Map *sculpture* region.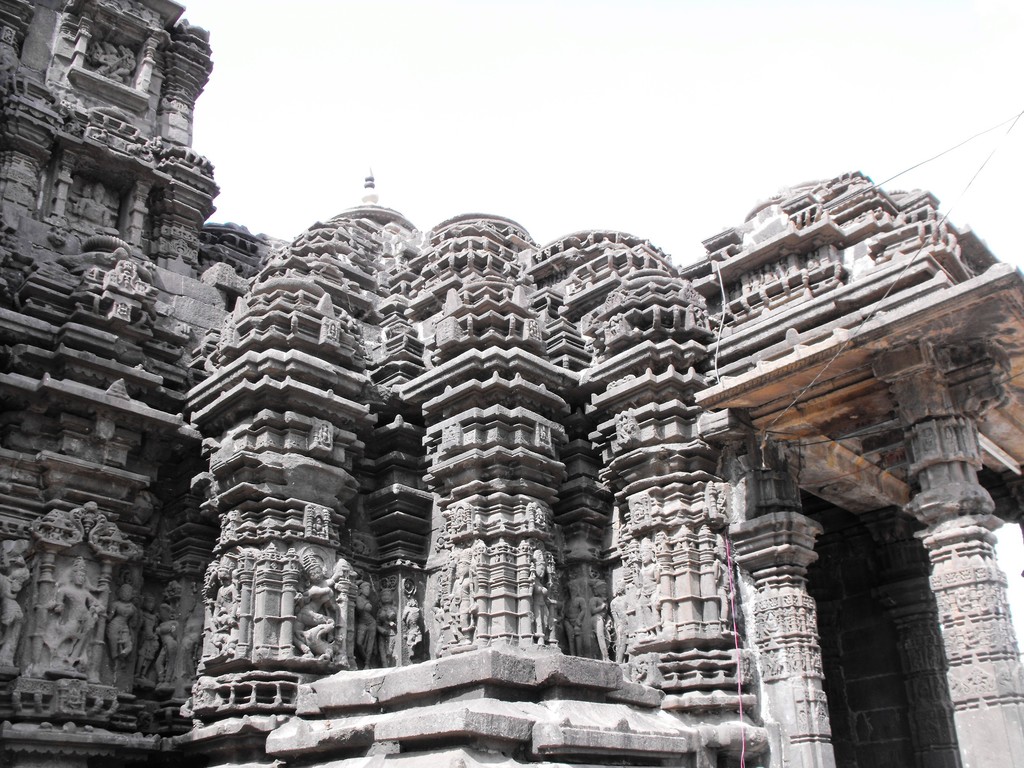
Mapped to (717, 494, 724, 513).
